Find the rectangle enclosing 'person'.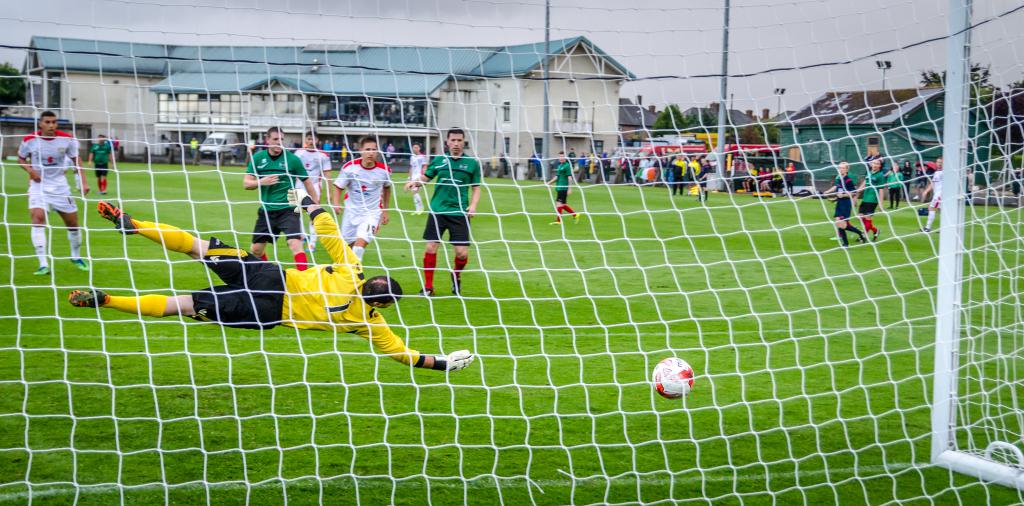
region(886, 157, 902, 211).
